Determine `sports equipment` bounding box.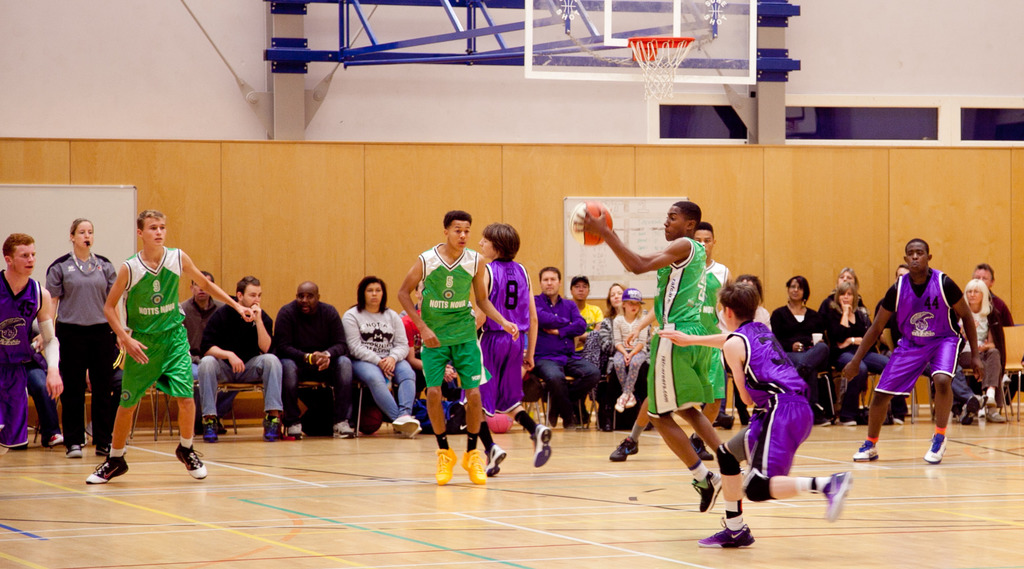
Determined: bbox=(927, 433, 949, 463).
